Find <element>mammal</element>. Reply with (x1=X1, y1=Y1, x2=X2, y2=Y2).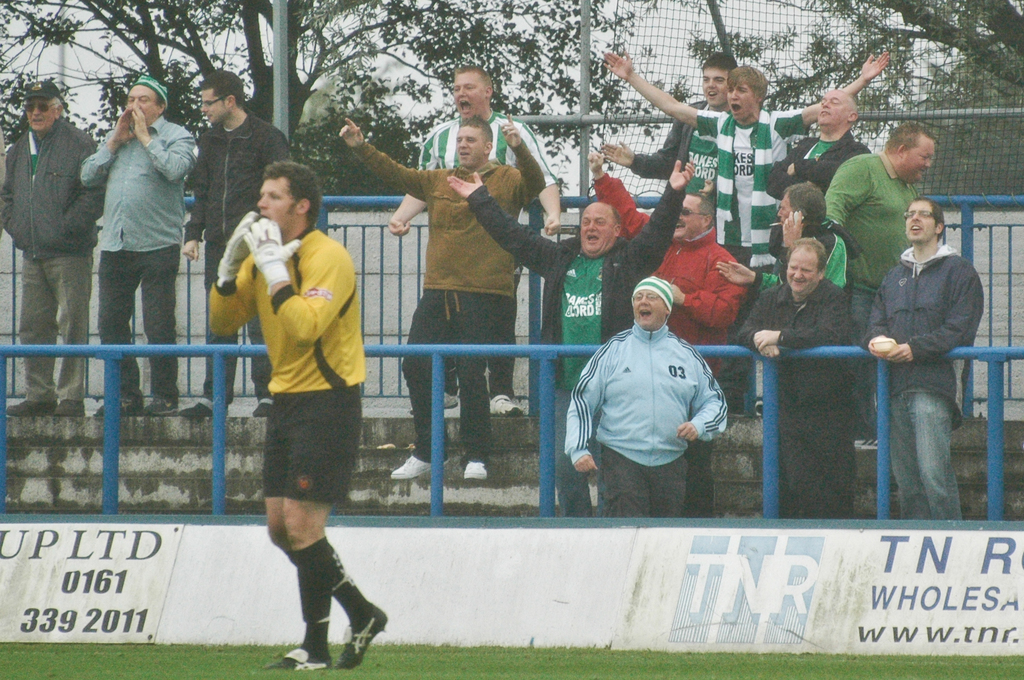
(x1=716, y1=181, x2=854, y2=291).
